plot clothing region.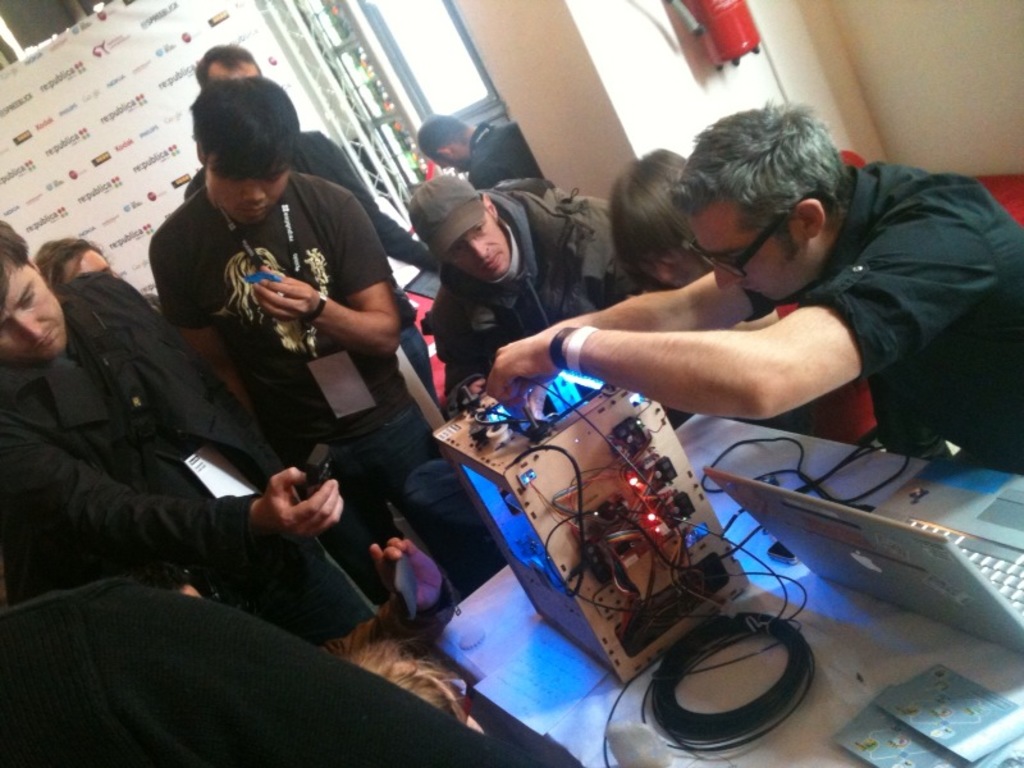
Plotted at (188,123,435,403).
